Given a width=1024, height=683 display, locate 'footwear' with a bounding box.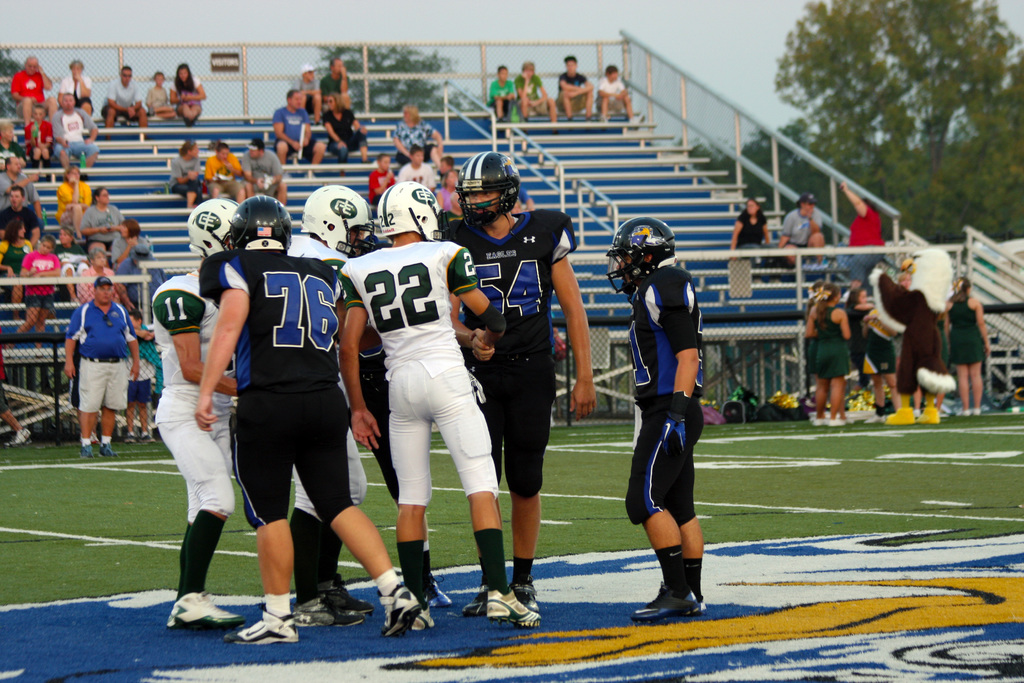
Located: region(458, 578, 489, 619).
